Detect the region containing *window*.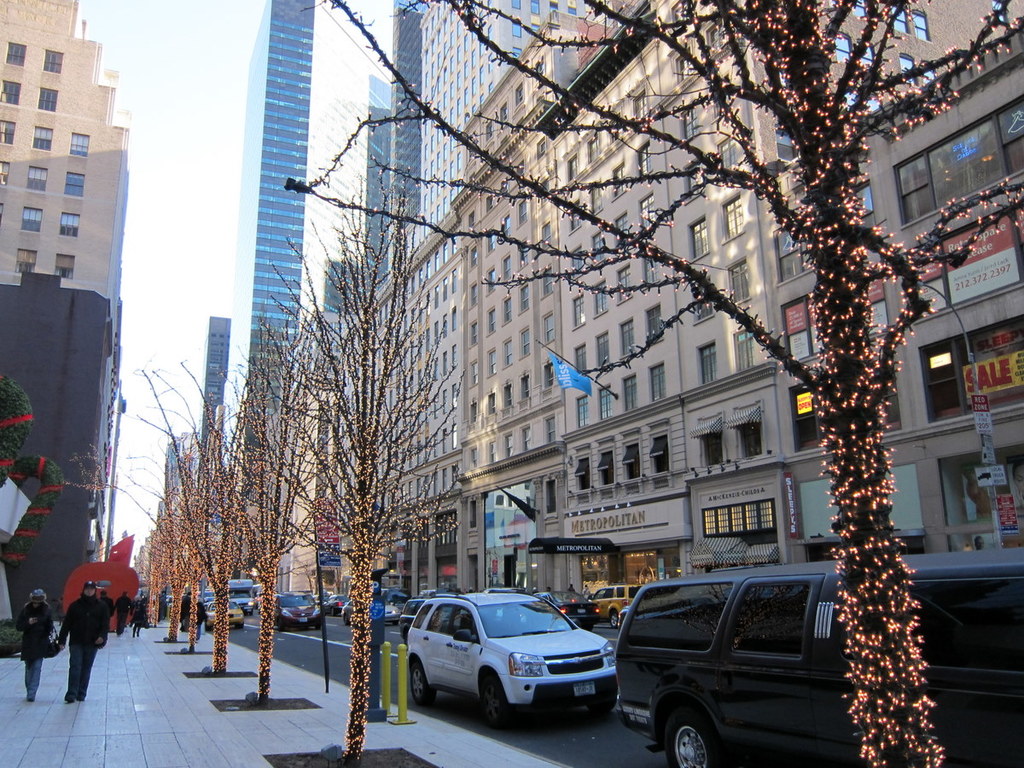
box=[513, 20, 521, 35].
